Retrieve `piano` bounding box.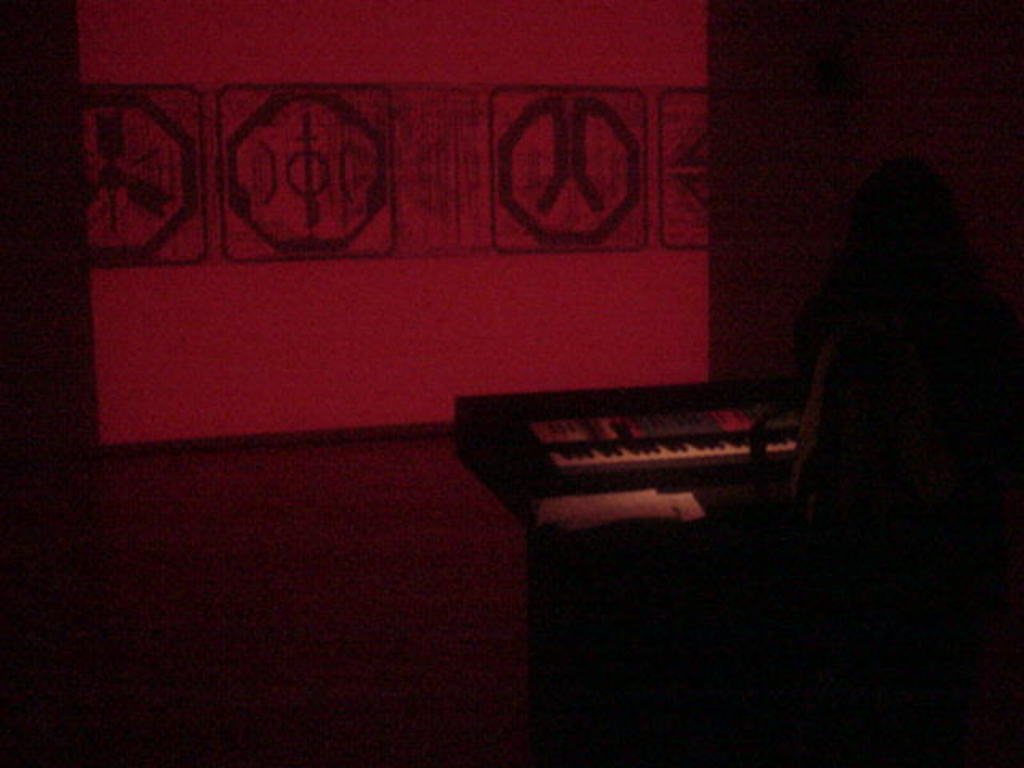
Bounding box: {"x1": 461, "y1": 328, "x2": 862, "y2": 554}.
